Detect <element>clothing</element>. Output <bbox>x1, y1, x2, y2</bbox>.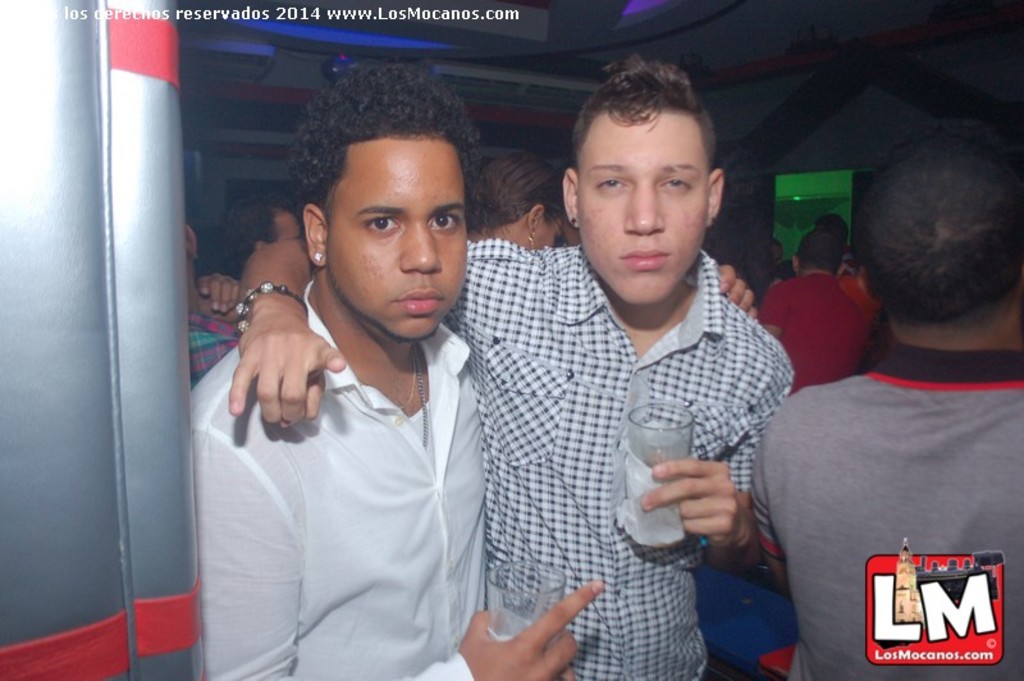
<bbox>755, 262, 1011, 664</bbox>.
